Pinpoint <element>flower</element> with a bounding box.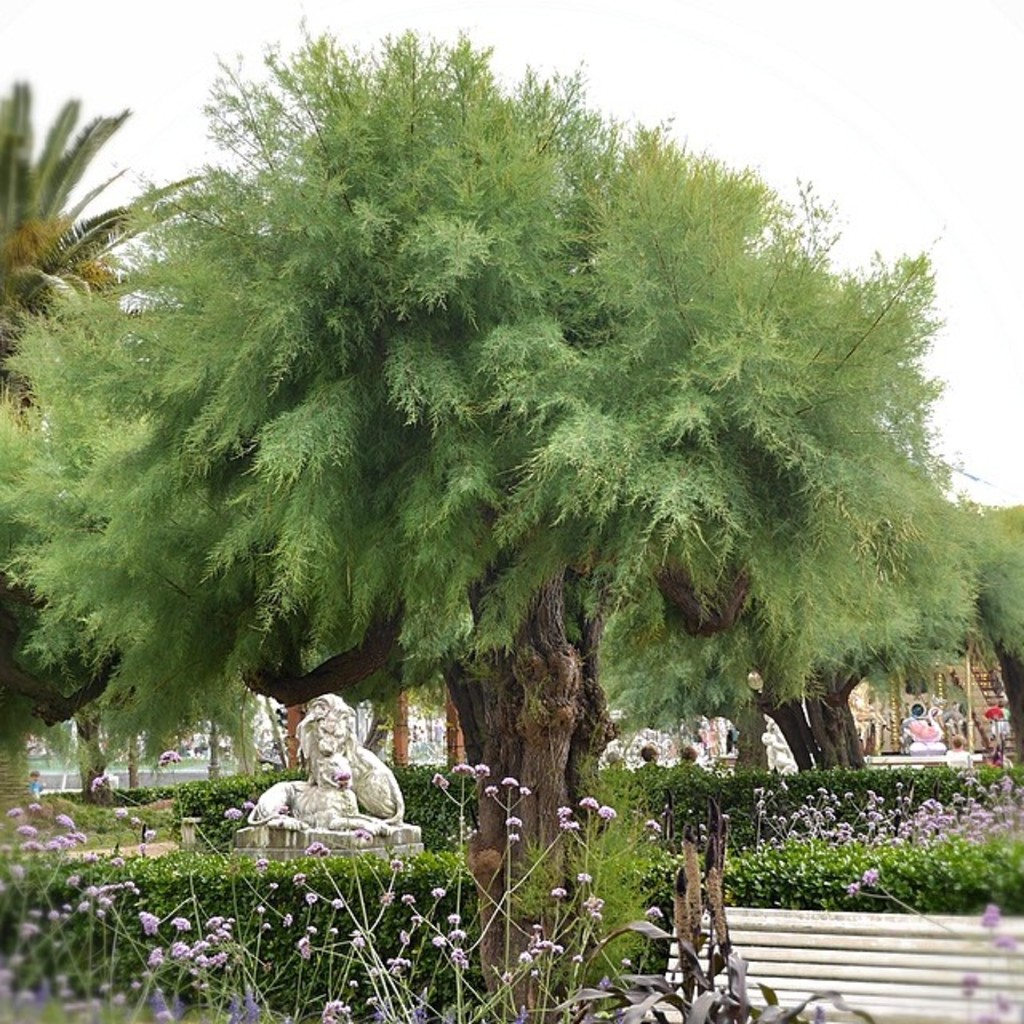
(501,971,512,981).
